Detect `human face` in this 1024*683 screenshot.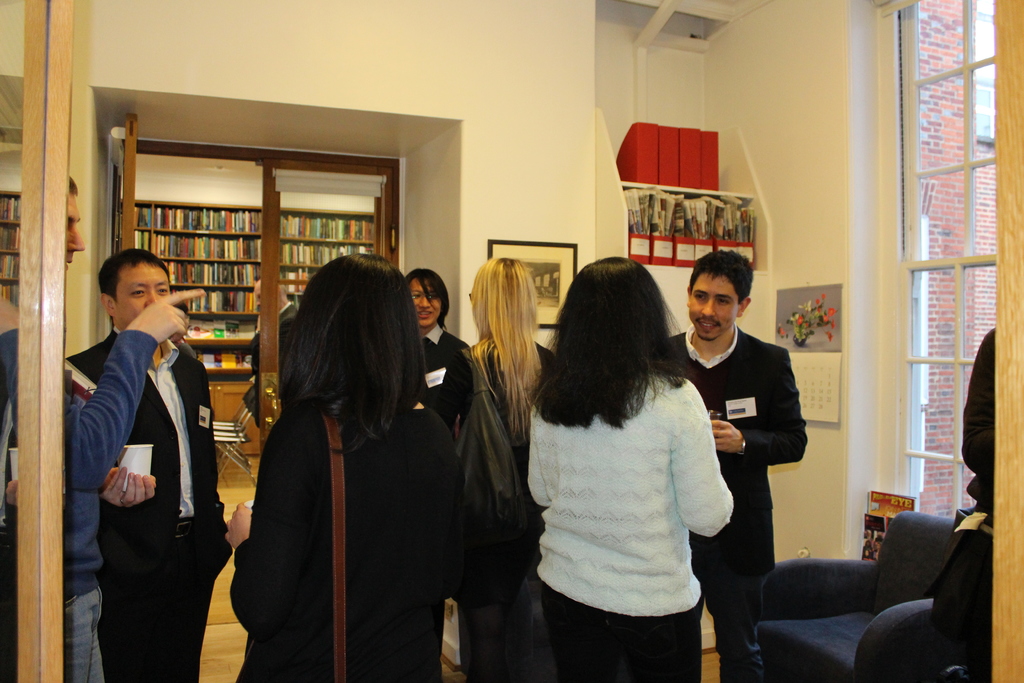
Detection: left=689, top=270, right=738, bottom=341.
